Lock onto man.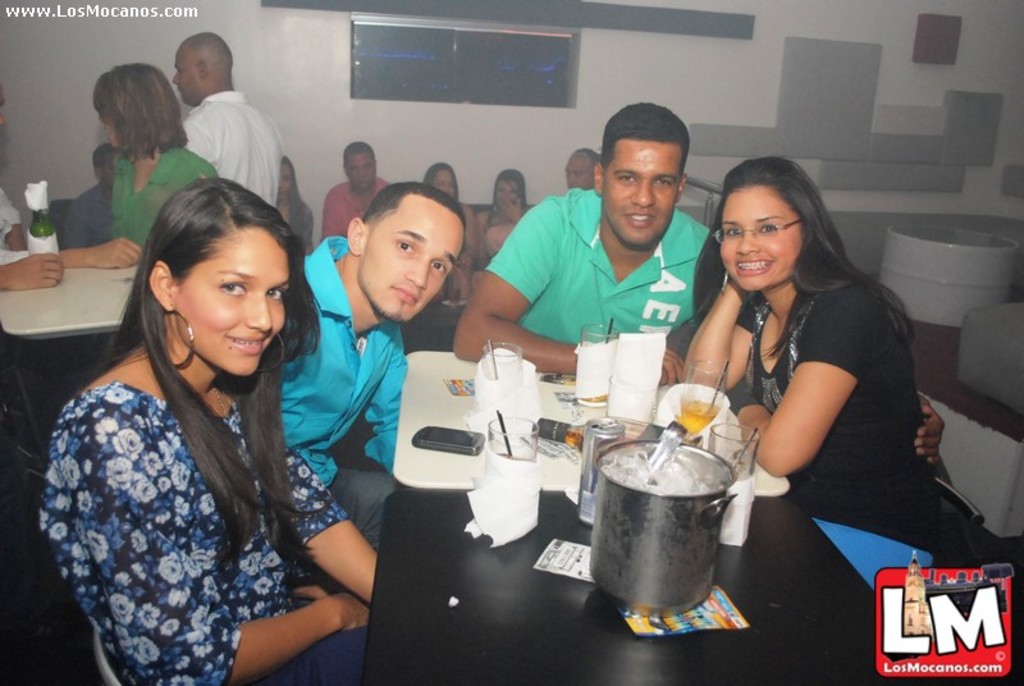
Locked: locate(320, 138, 389, 238).
